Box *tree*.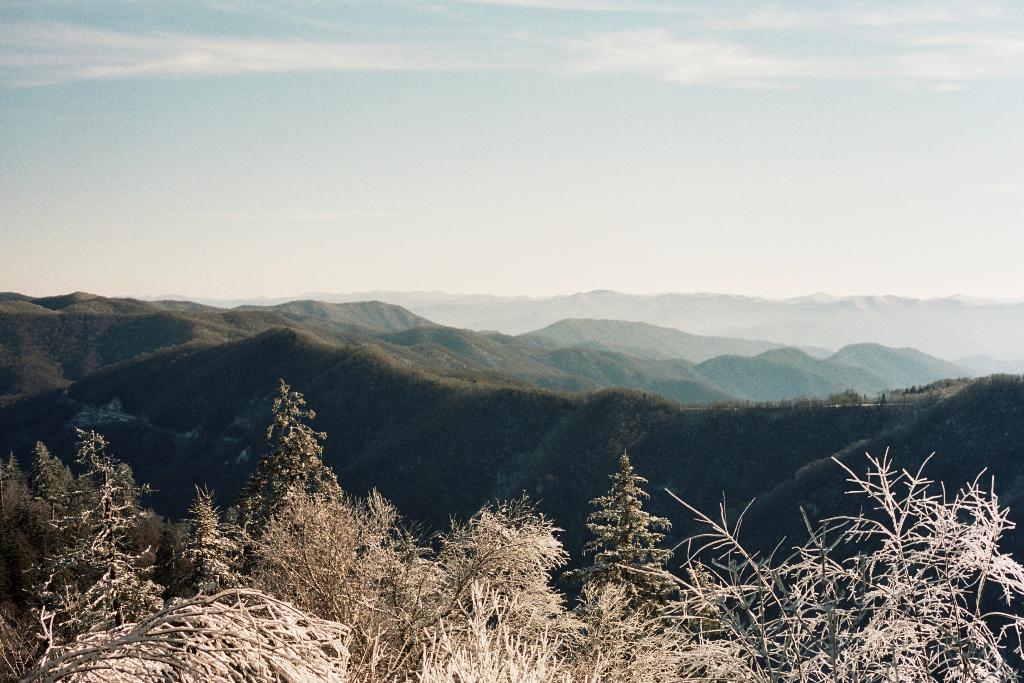
655:457:1023:682.
